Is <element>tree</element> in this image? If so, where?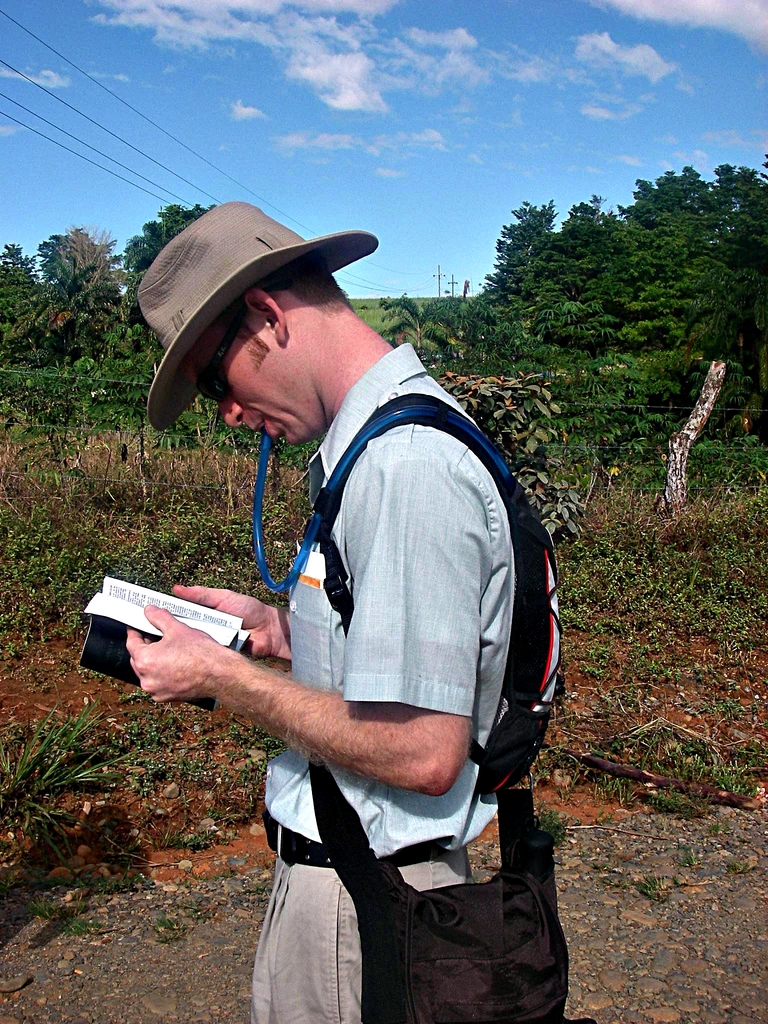
Yes, at select_region(0, 244, 42, 326).
